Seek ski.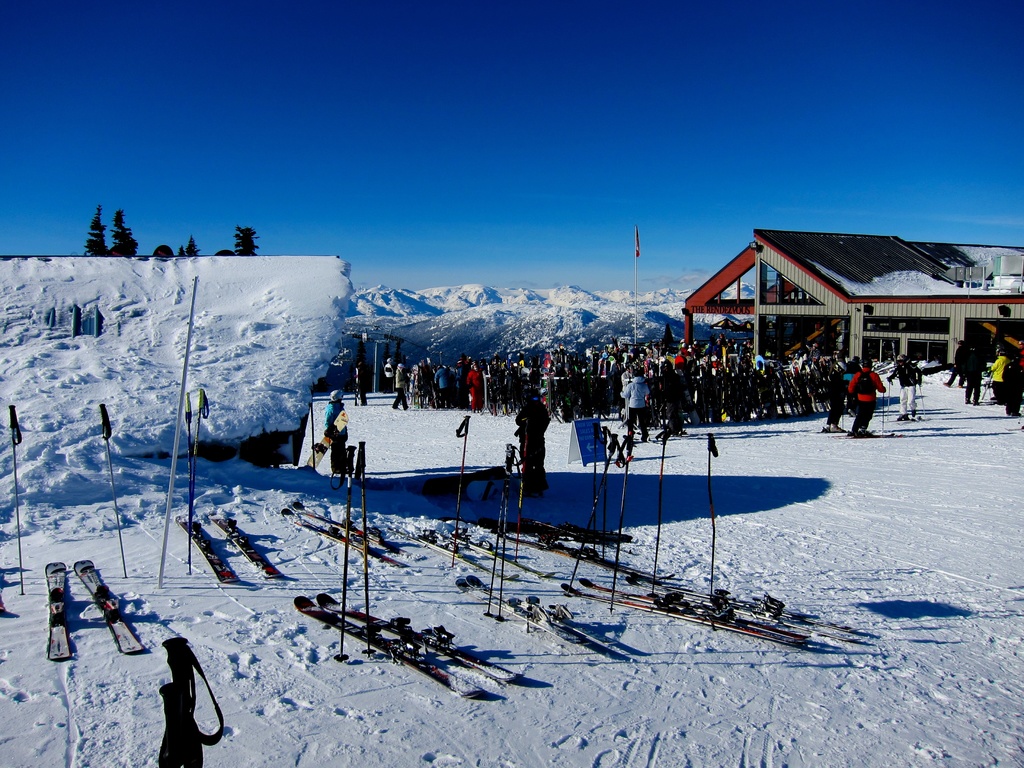
(291,497,401,552).
